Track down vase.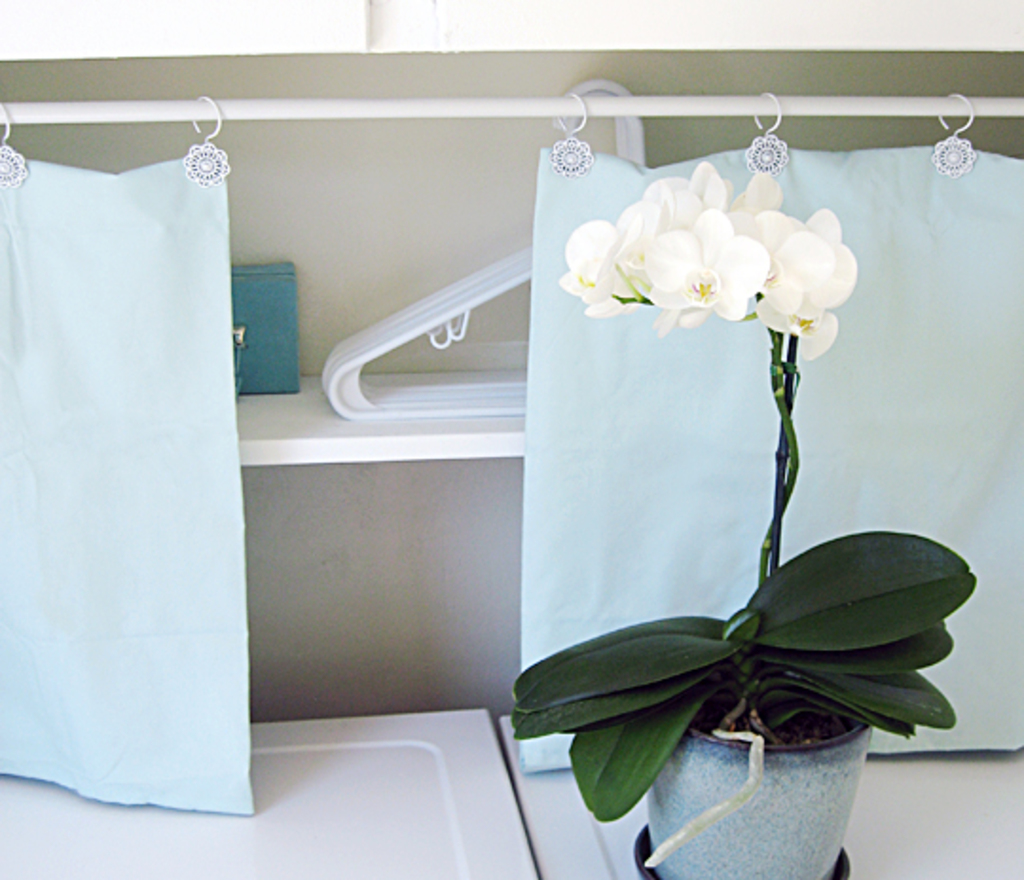
Tracked to [x1=645, y1=724, x2=874, y2=878].
